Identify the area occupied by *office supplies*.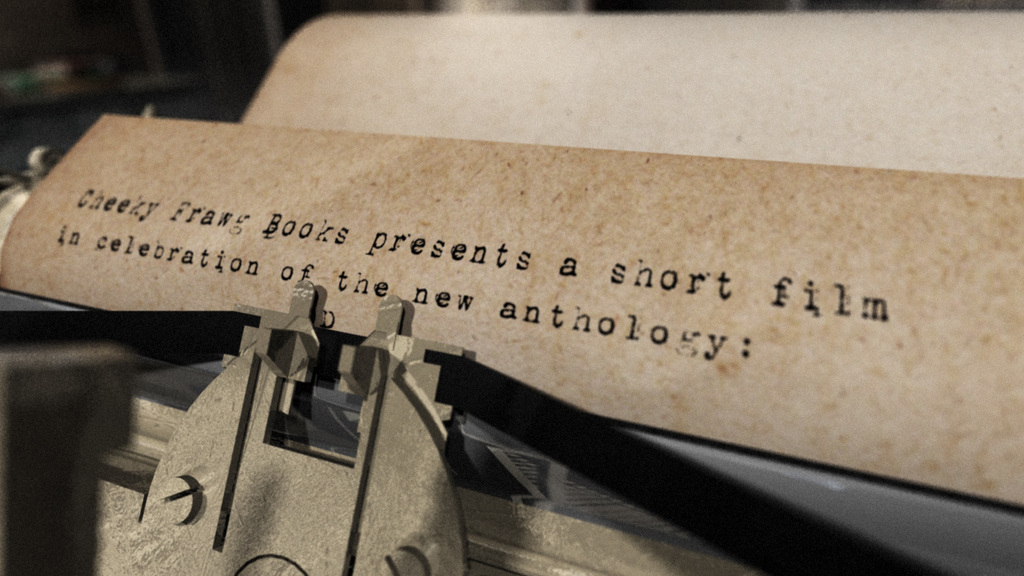
Area: <box>120,71,1023,566</box>.
